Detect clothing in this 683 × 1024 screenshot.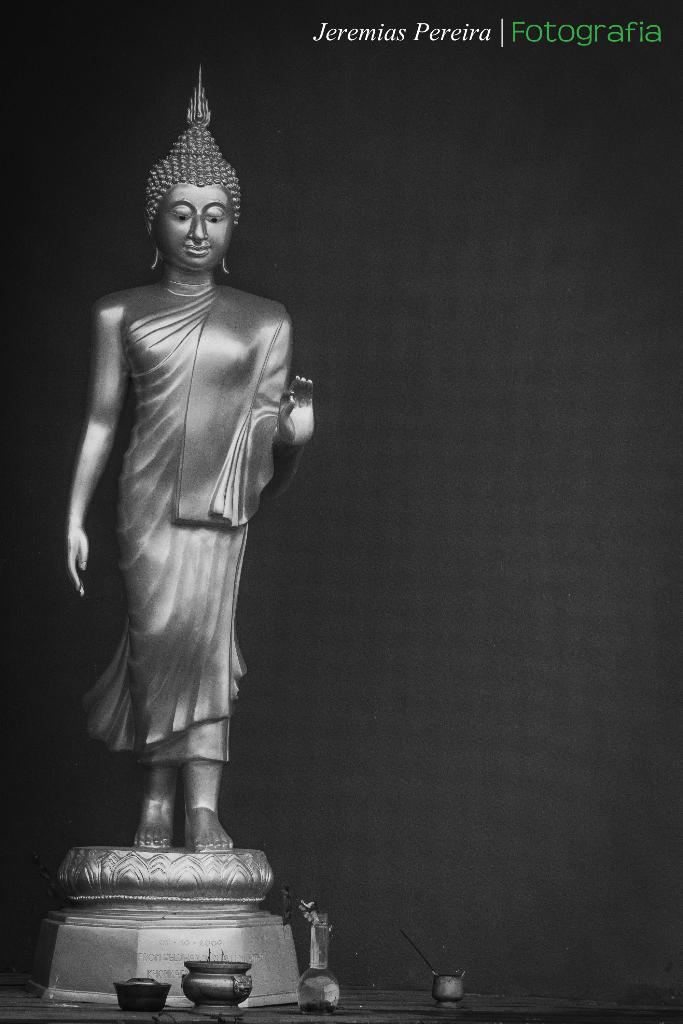
Detection: (74, 227, 307, 790).
